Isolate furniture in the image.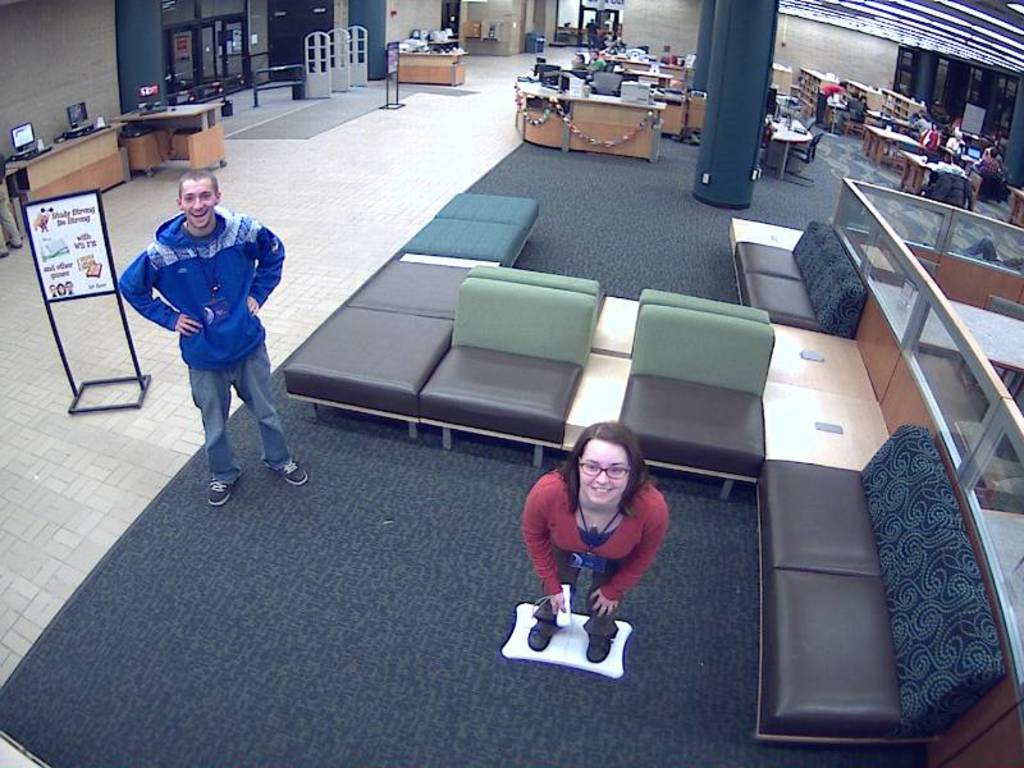
Isolated region: (769,61,792,97).
